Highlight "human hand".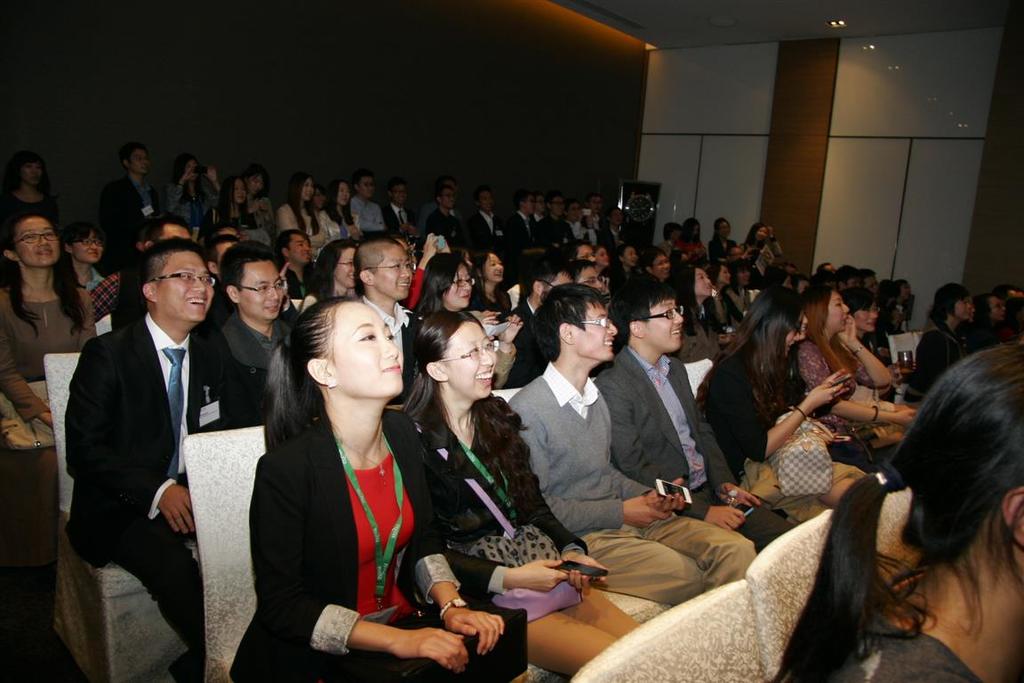
Highlighted region: 350:222:362:241.
